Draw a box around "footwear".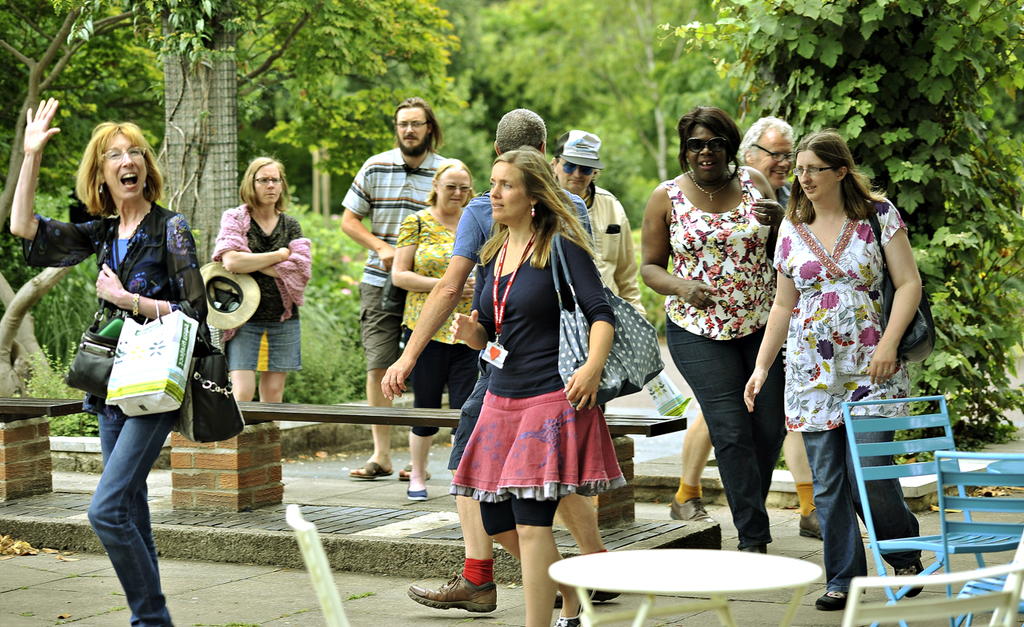
x1=348 y1=456 x2=395 y2=477.
